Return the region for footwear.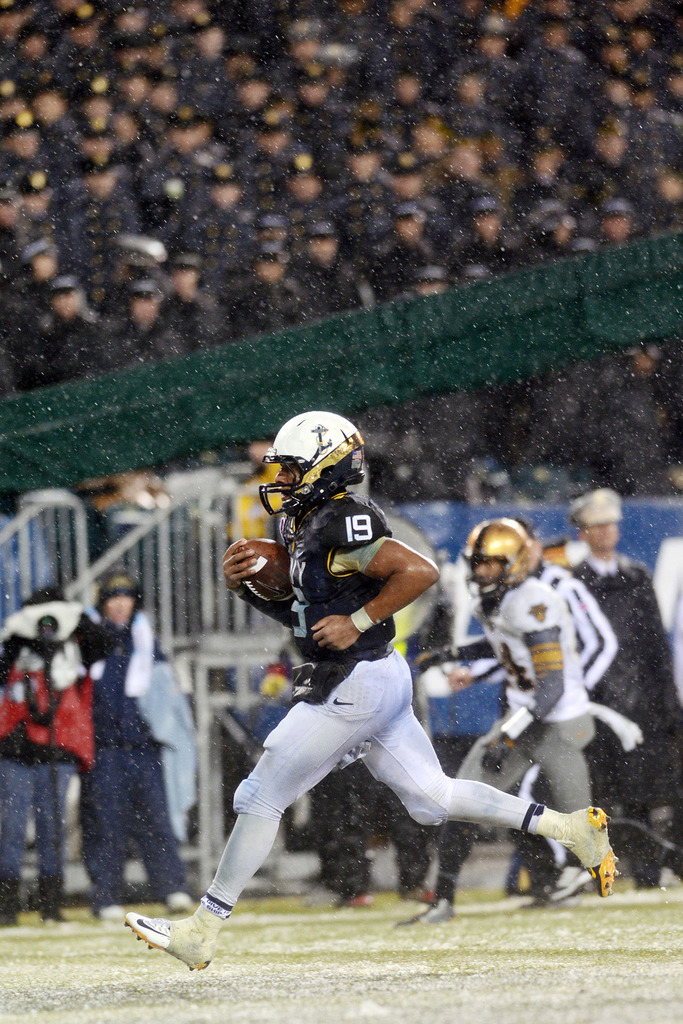
<region>162, 889, 195, 915</region>.
